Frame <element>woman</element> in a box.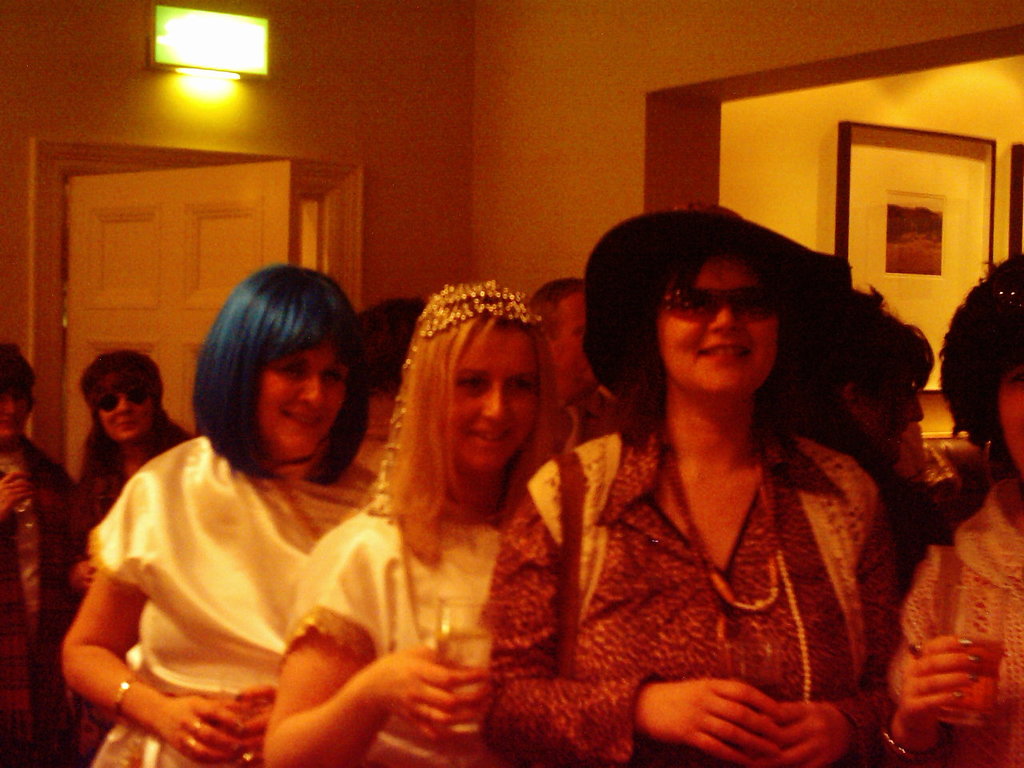
529, 202, 932, 766.
